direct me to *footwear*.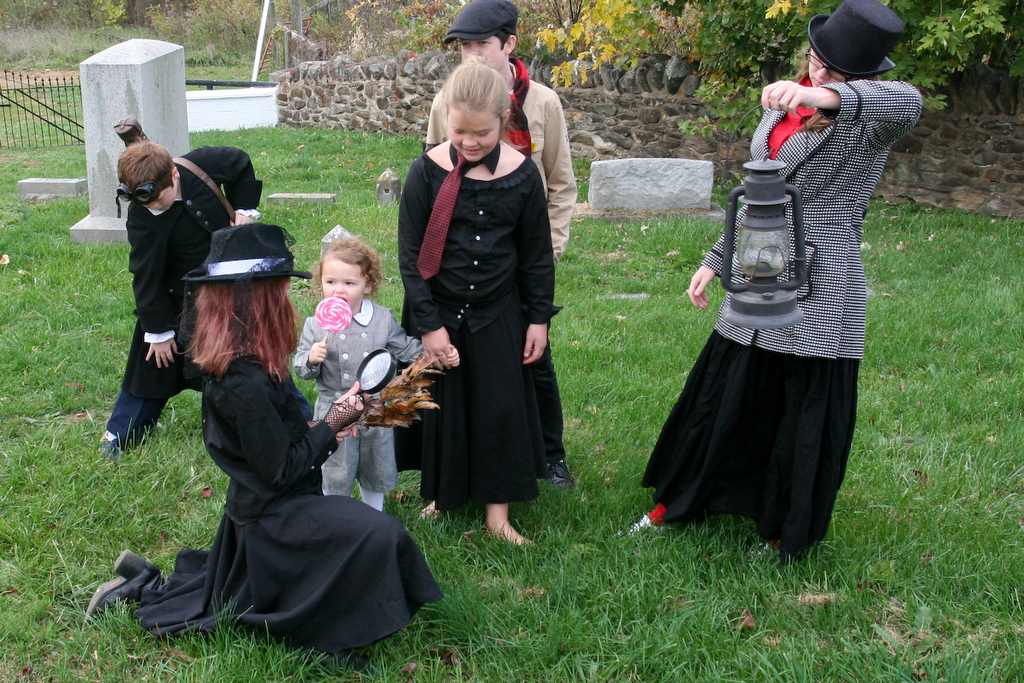
Direction: (left=626, top=511, right=678, bottom=535).
